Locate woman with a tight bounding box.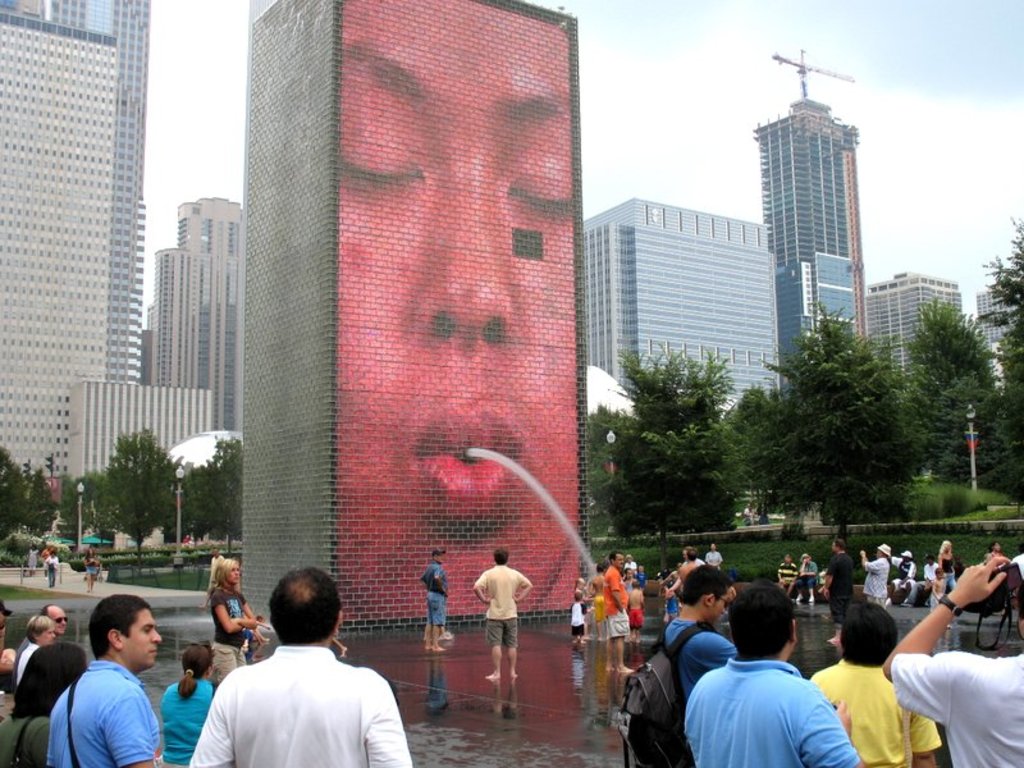
Rect(159, 636, 223, 767).
